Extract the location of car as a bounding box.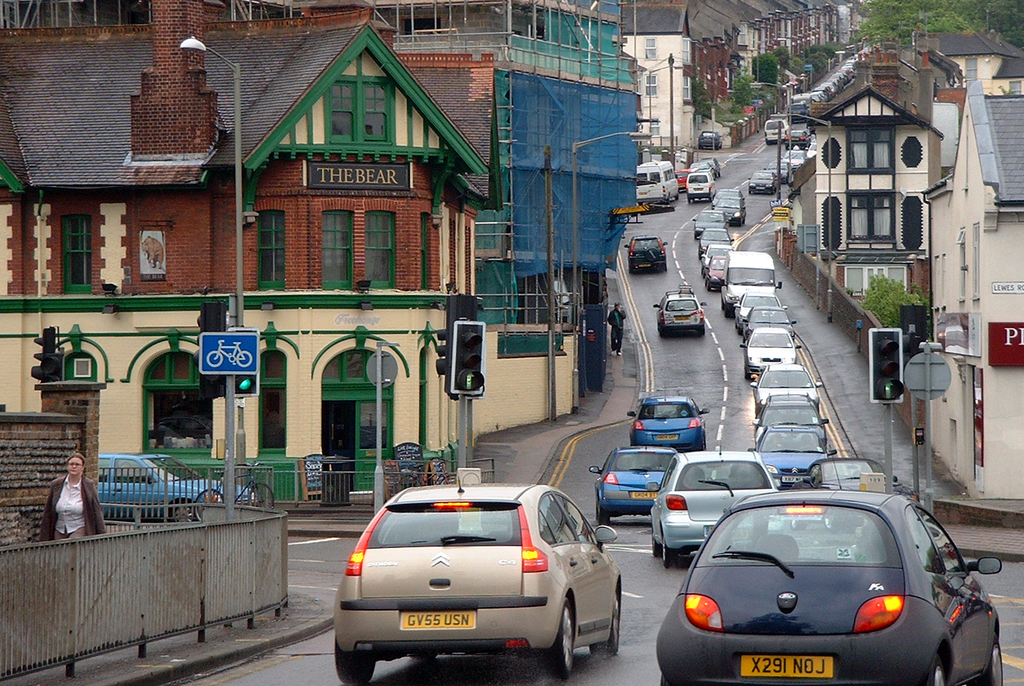
(x1=747, y1=419, x2=838, y2=482).
